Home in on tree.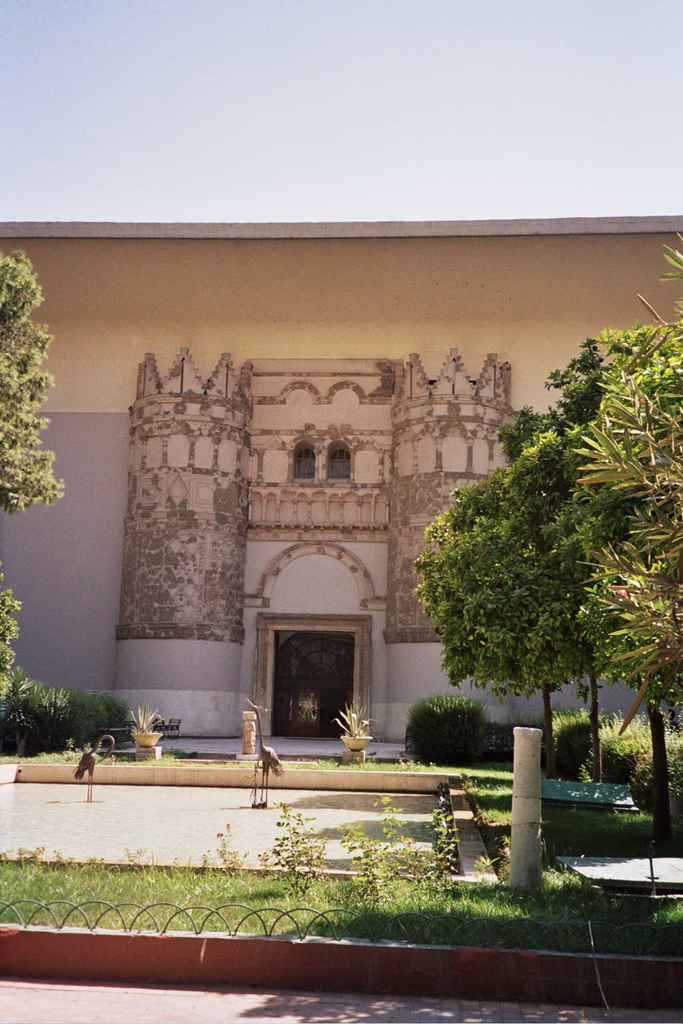
Homed in at <bbox>410, 342, 660, 794</bbox>.
